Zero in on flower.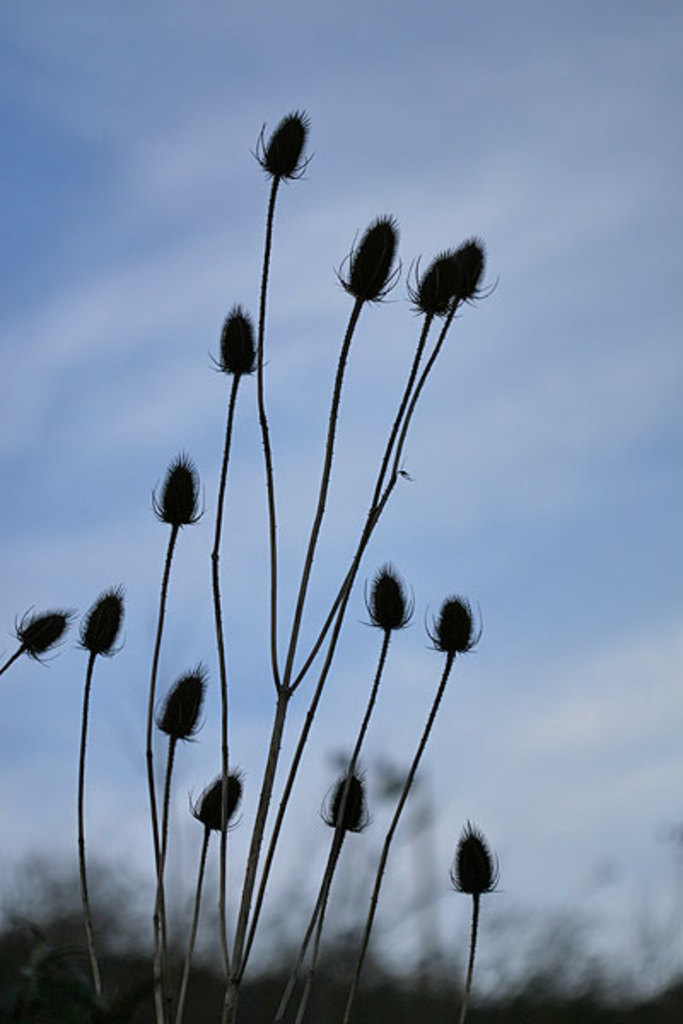
Zeroed in: Rect(17, 606, 84, 671).
